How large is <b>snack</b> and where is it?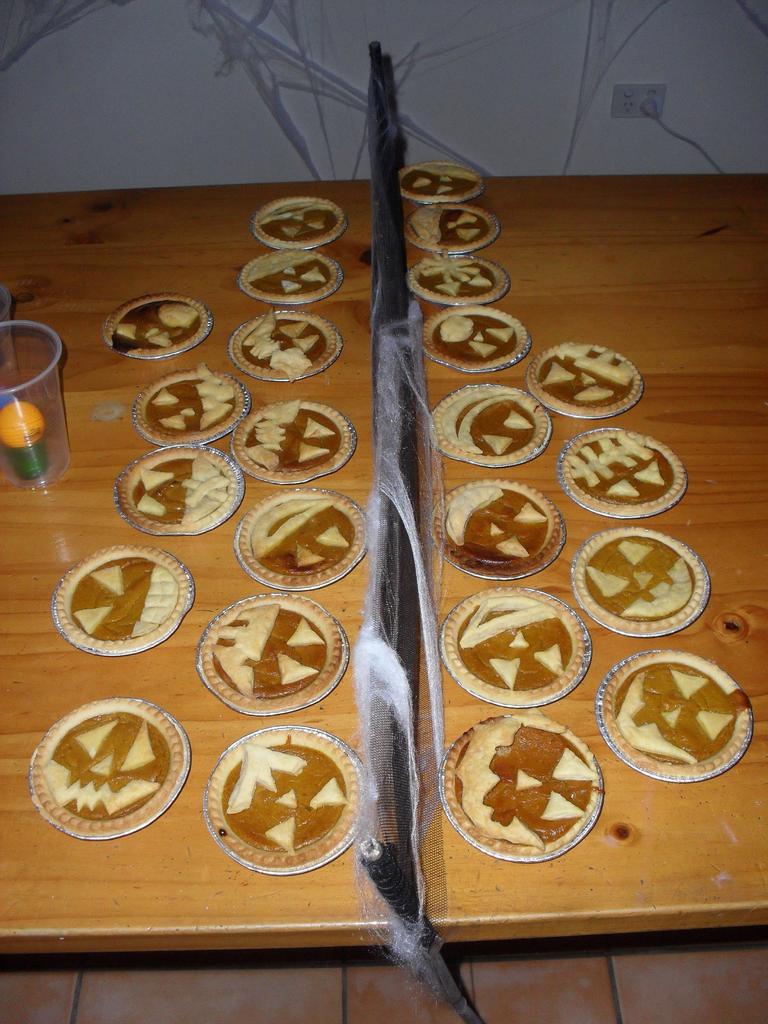
Bounding box: 420:298:525:374.
